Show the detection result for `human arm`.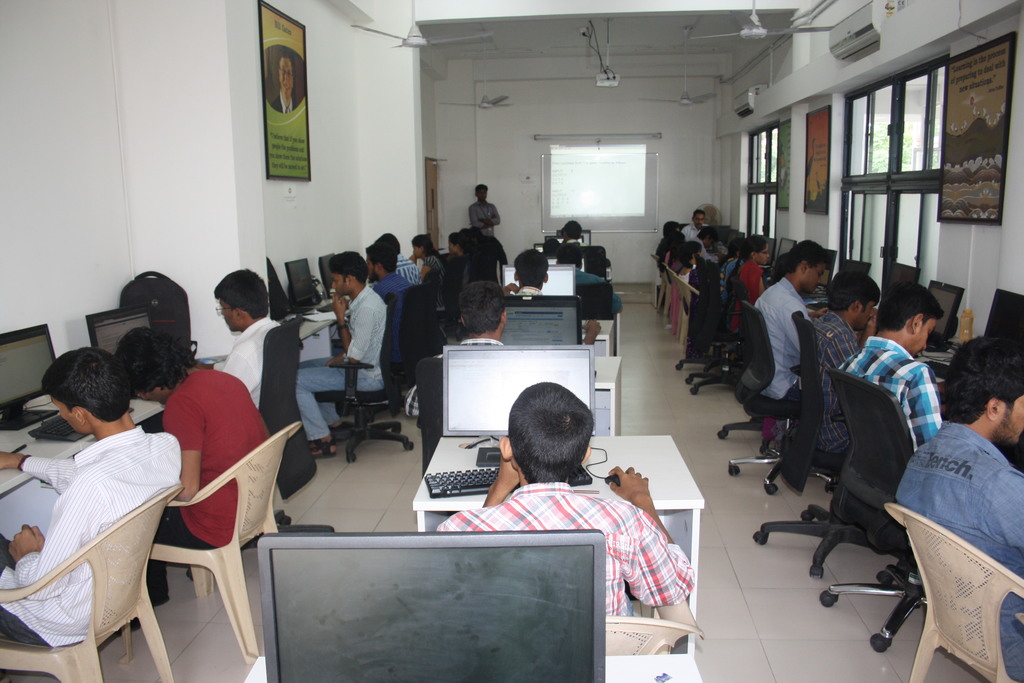
606 475 676 570.
